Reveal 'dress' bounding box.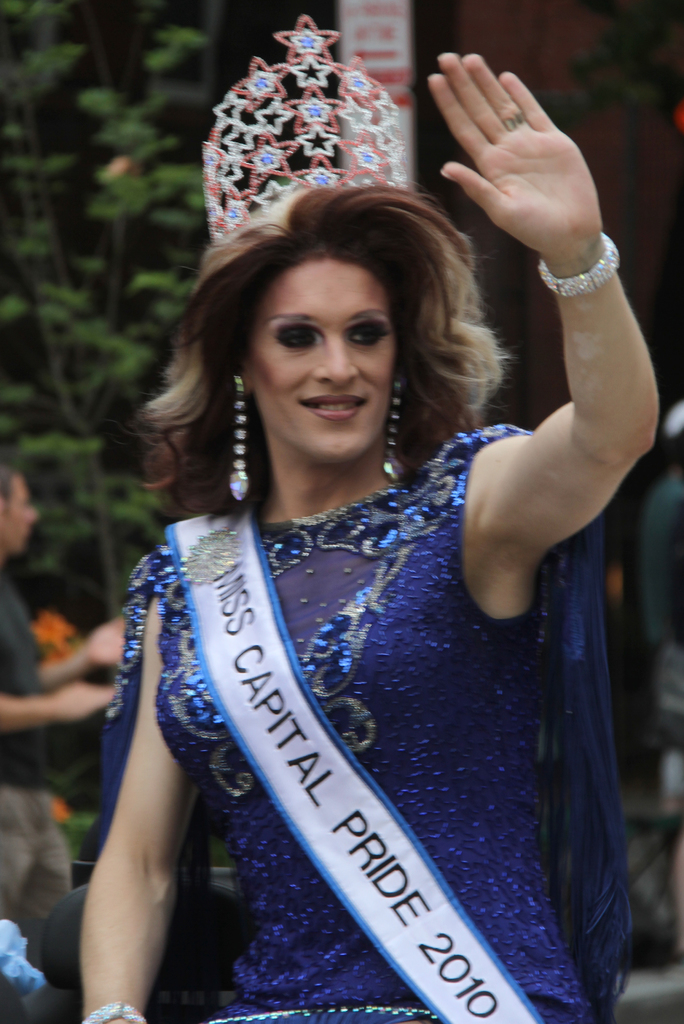
Revealed: (x1=87, y1=422, x2=637, y2=1023).
